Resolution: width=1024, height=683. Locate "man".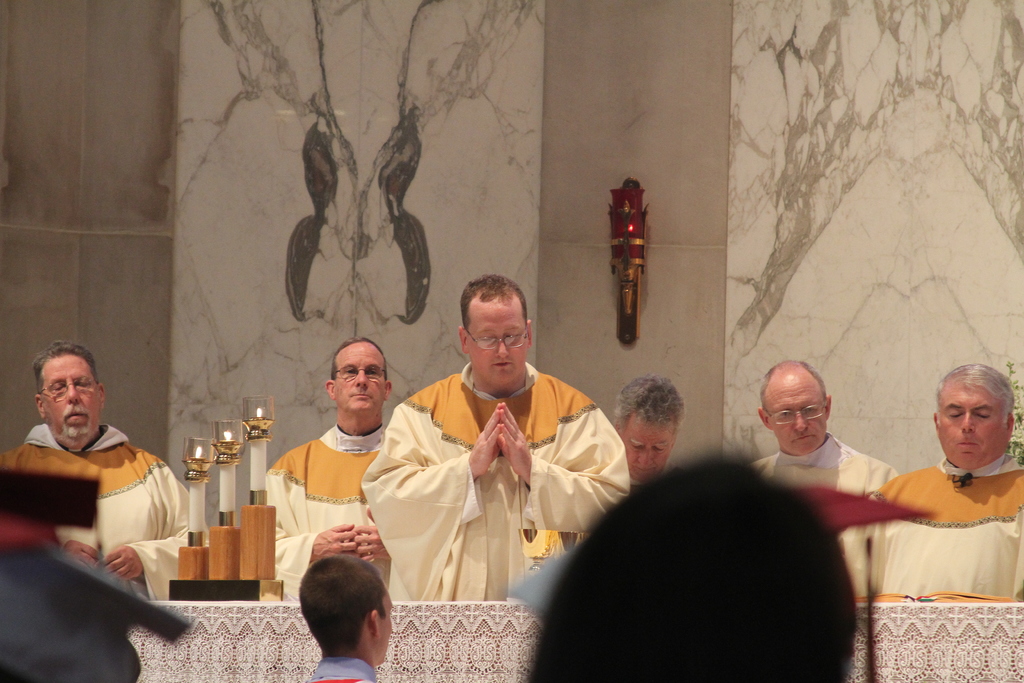
[left=874, top=347, right=1023, bottom=605].
